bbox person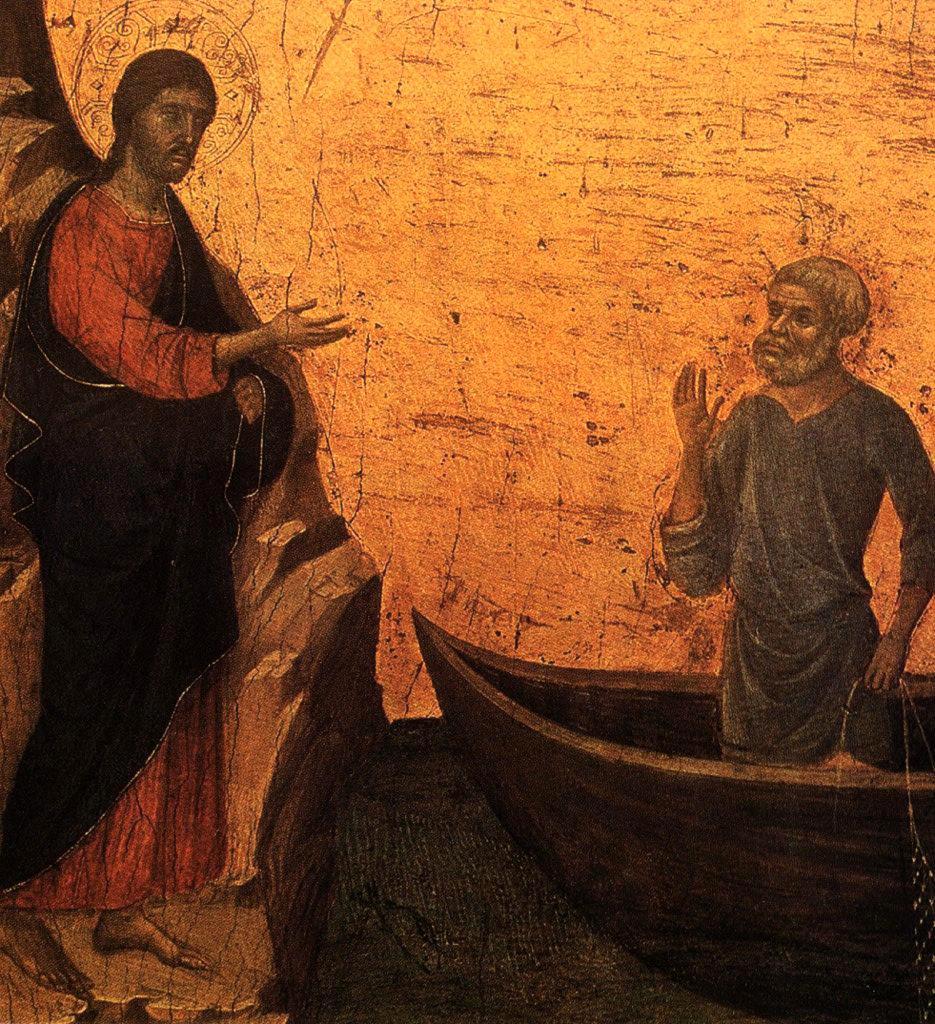
box(644, 242, 919, 808)
